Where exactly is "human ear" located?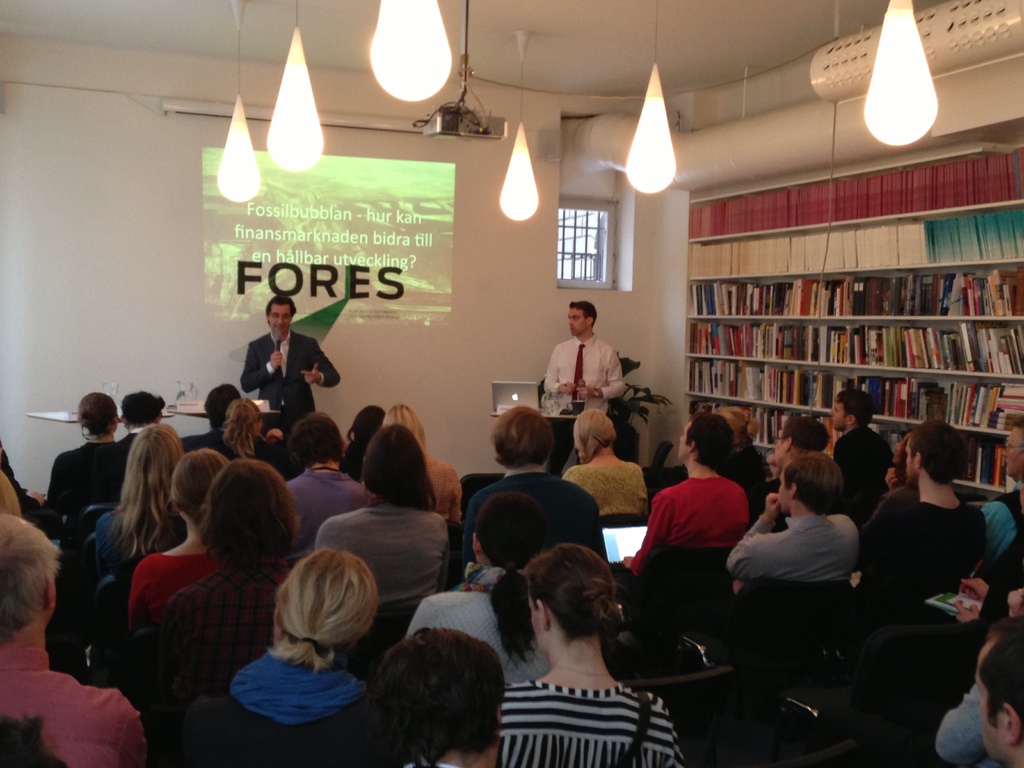
Its bounding box is <box>342,440,346,458</box>.
